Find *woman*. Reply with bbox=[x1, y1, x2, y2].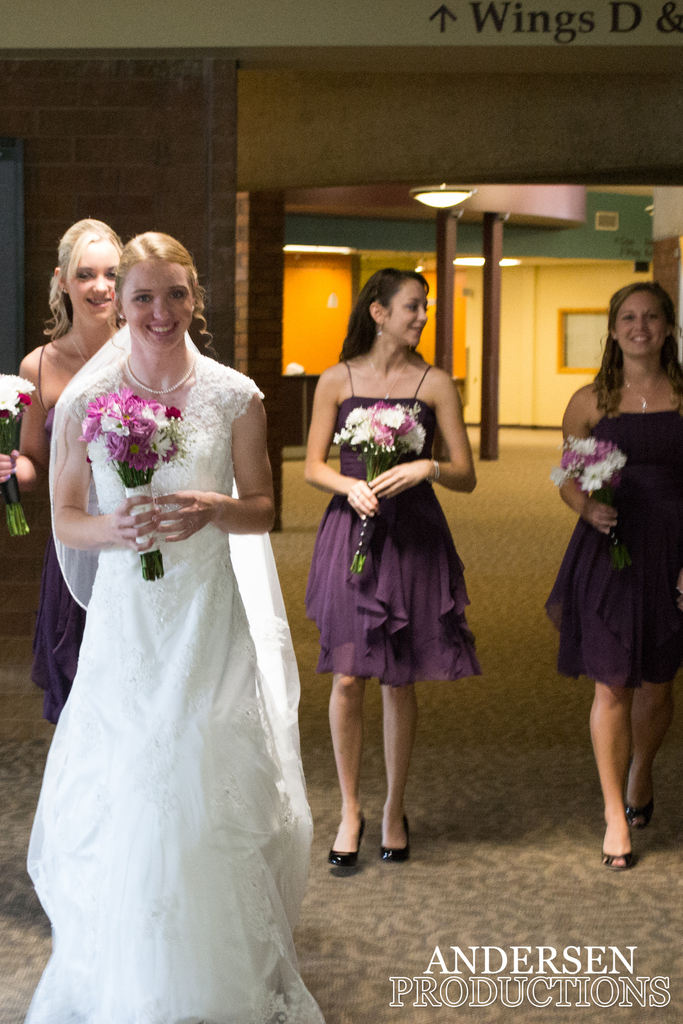
bbox=[28, 234, 328, 1023].
